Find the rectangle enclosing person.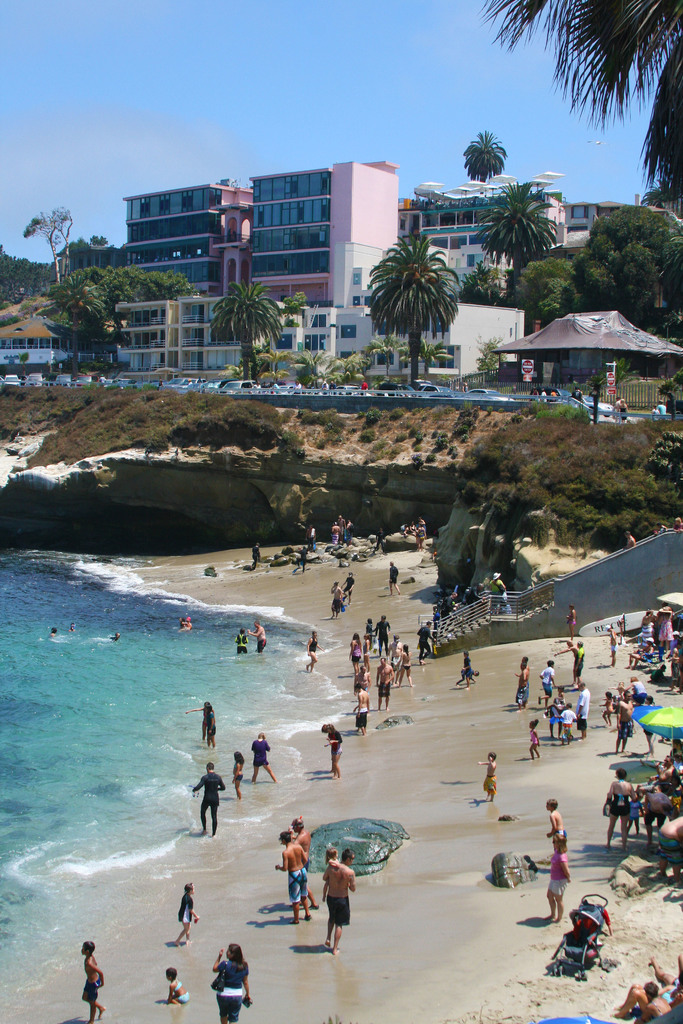
rect(377, 616, 392, 653).
